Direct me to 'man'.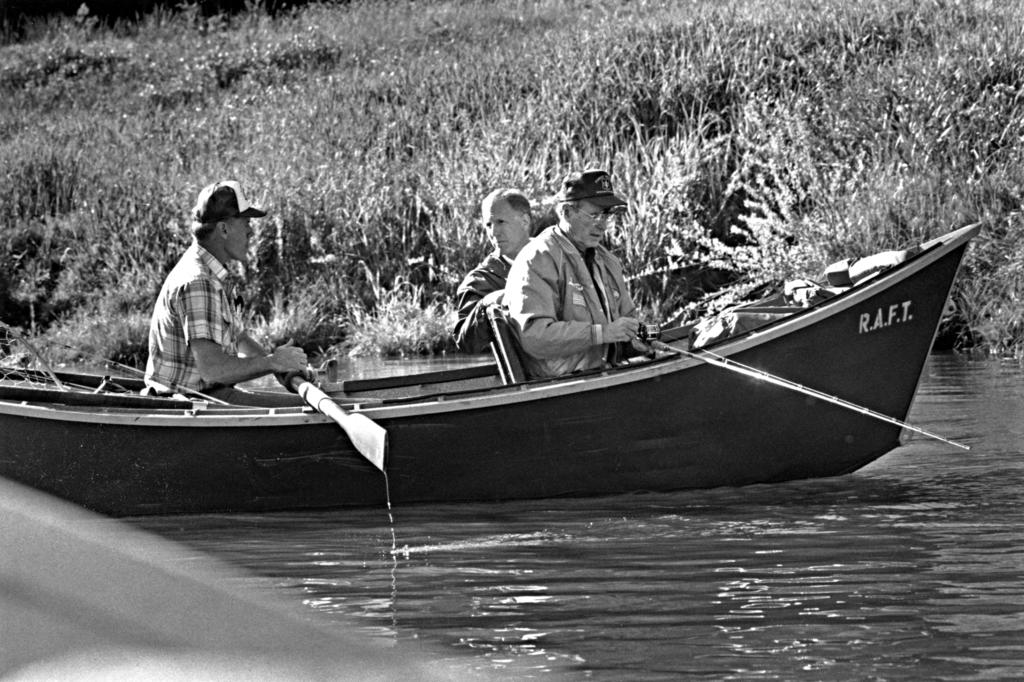
Direction: BBox(130, 176, 285, 399).
